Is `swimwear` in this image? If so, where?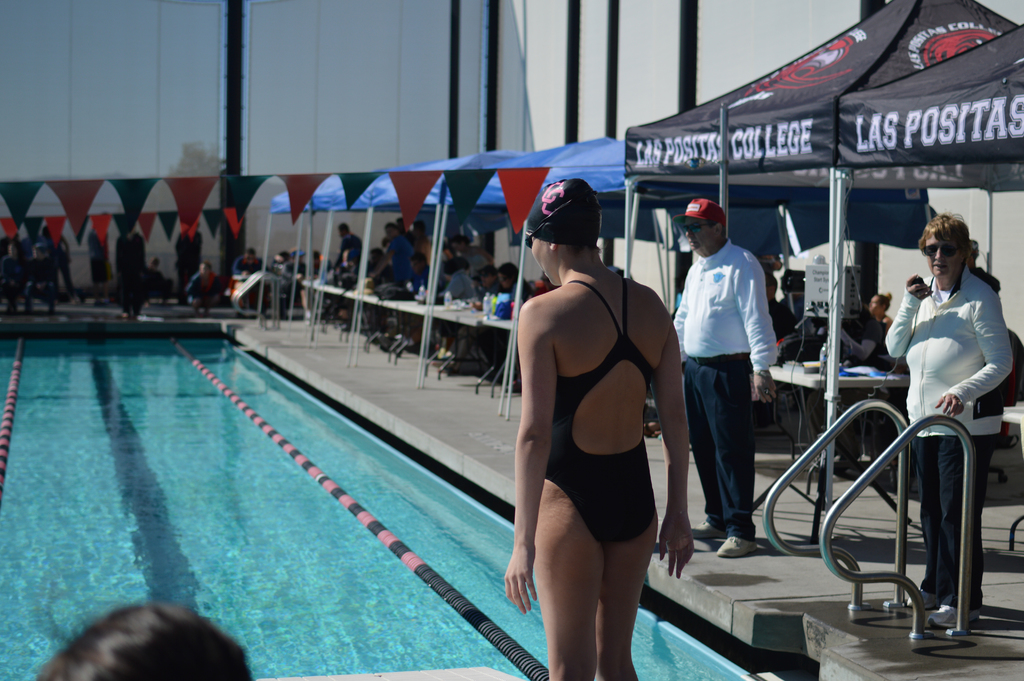
Yes, at x1=505, y1=179, x2=690, y2=680.
